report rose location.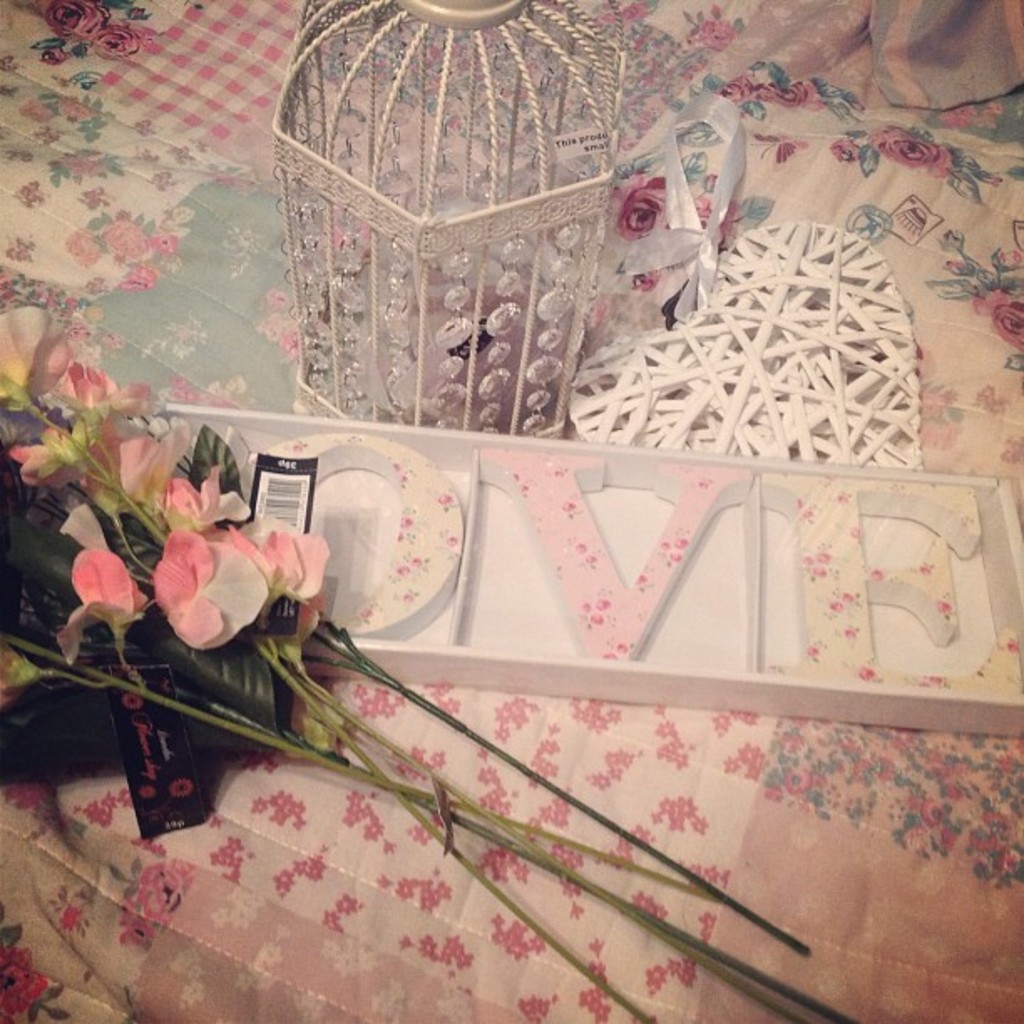
Report: 832:141:862:167.
